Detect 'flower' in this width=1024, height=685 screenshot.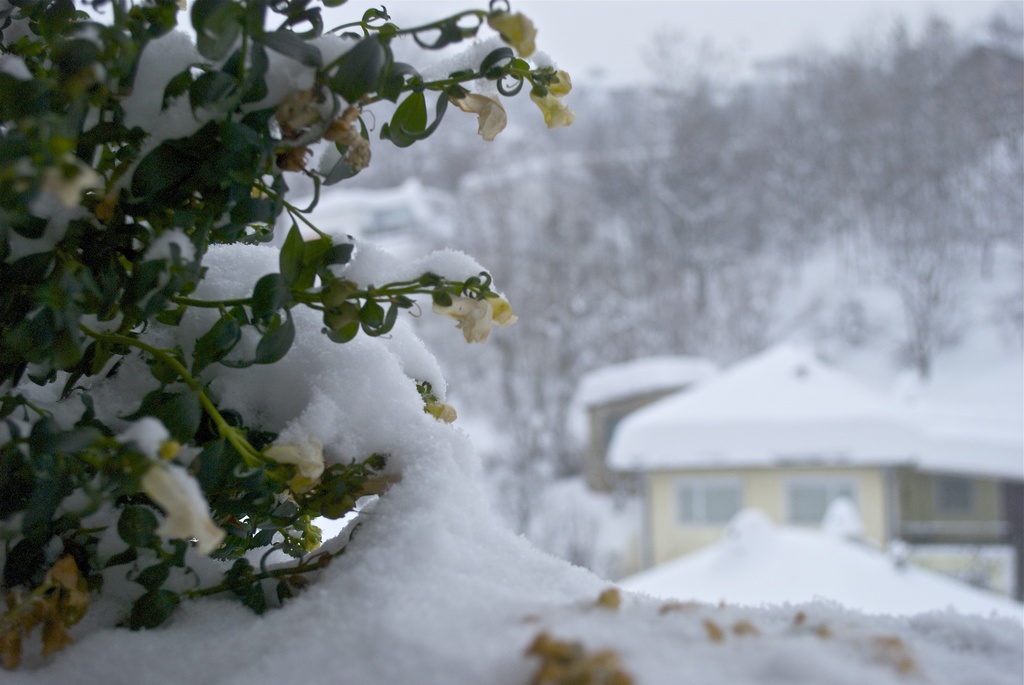
Detection: <bbox>79, 437, 222, 558</bbox>.
